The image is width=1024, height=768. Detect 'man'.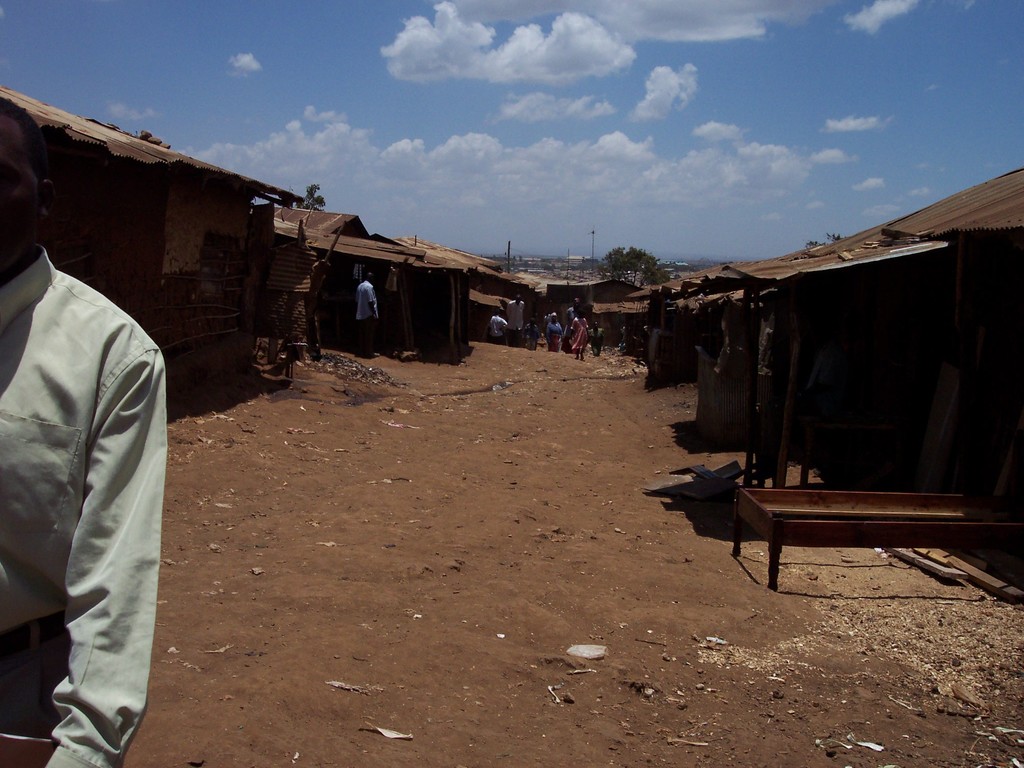
Detection: locate(0, 96, 166, 767).
